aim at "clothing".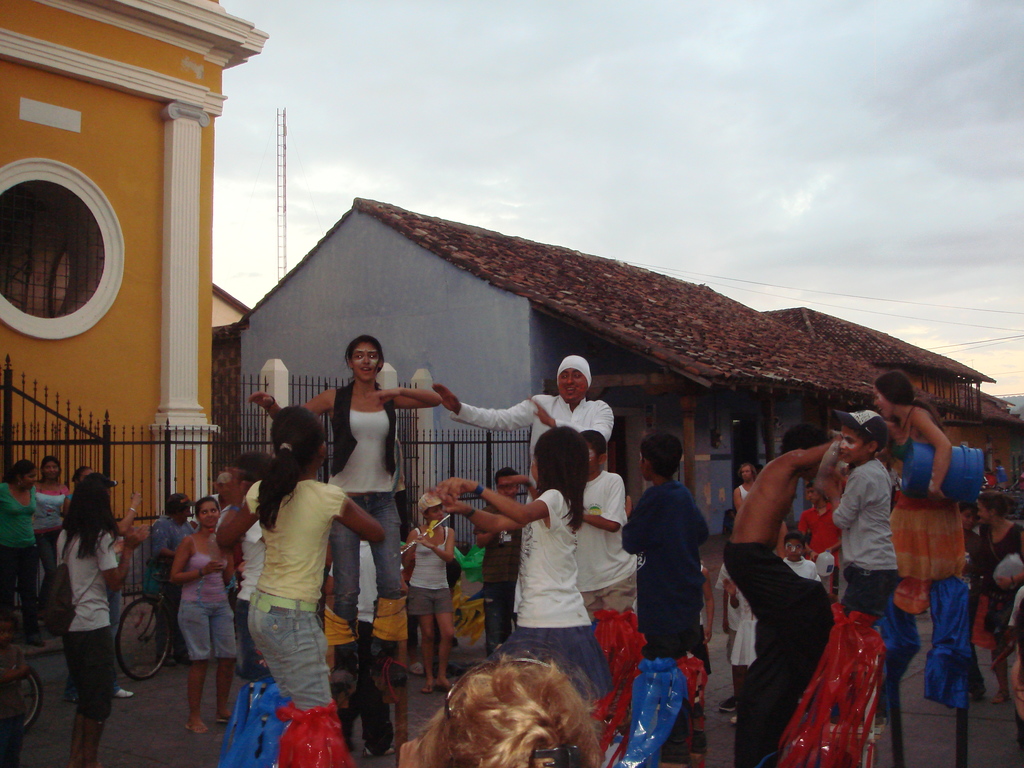
Aimed at bbox=(238, 477, 348, 720).
